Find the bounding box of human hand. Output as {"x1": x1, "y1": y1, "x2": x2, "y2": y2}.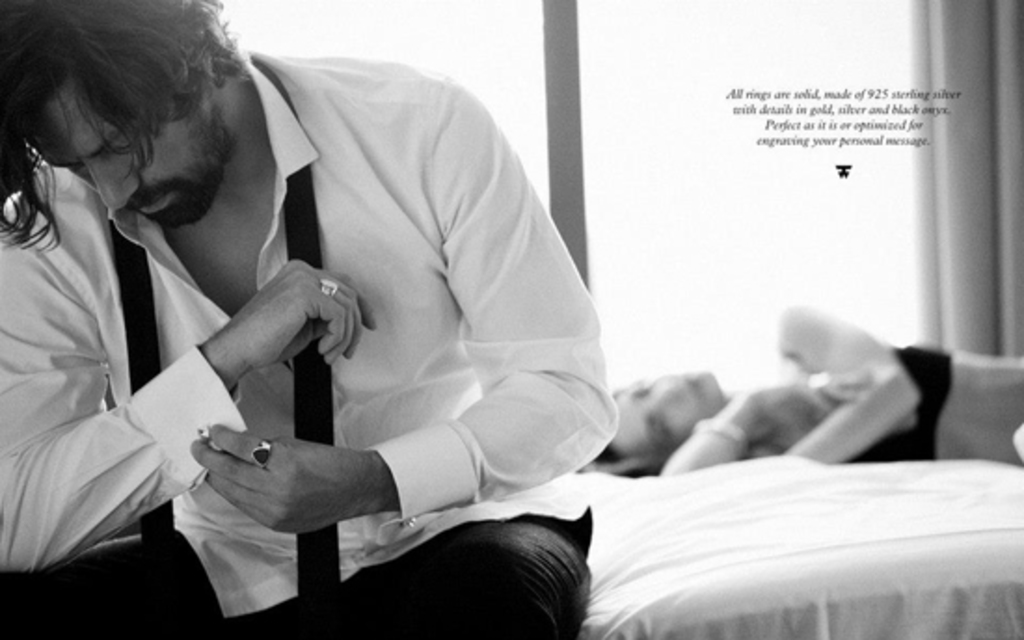
{"x1": 741, "y1": 365, "x2": 875, "y2": 426}.
